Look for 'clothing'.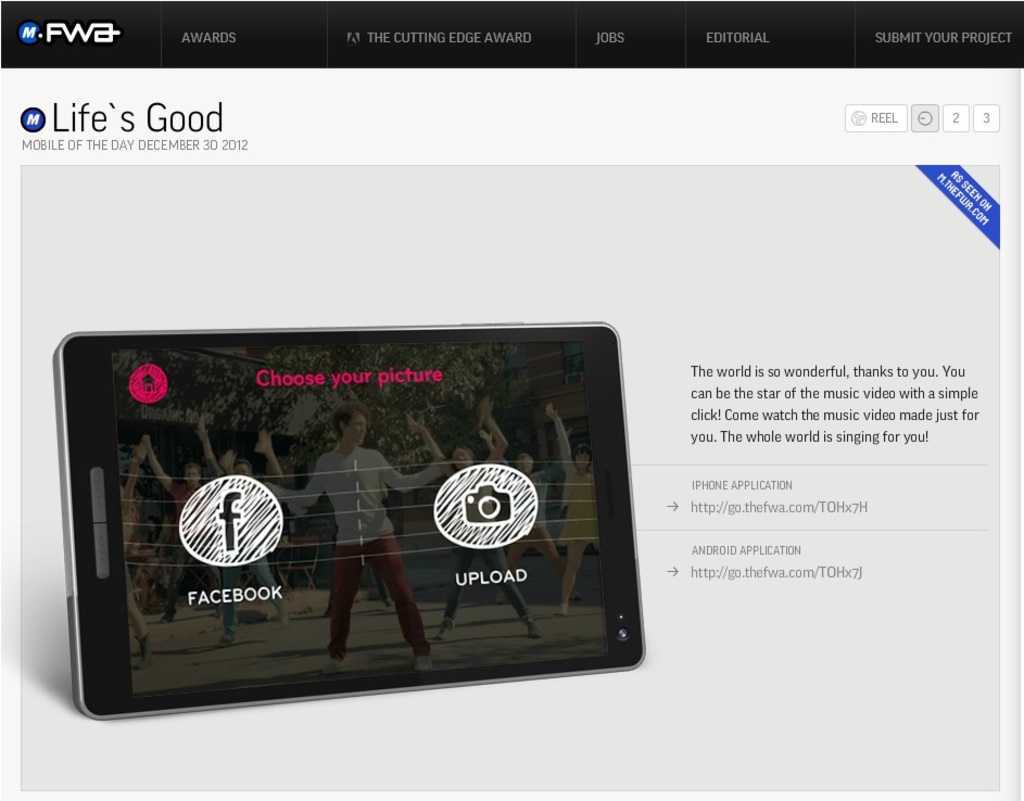
Found: (left=253, top=441, right=445, bottom=542).
